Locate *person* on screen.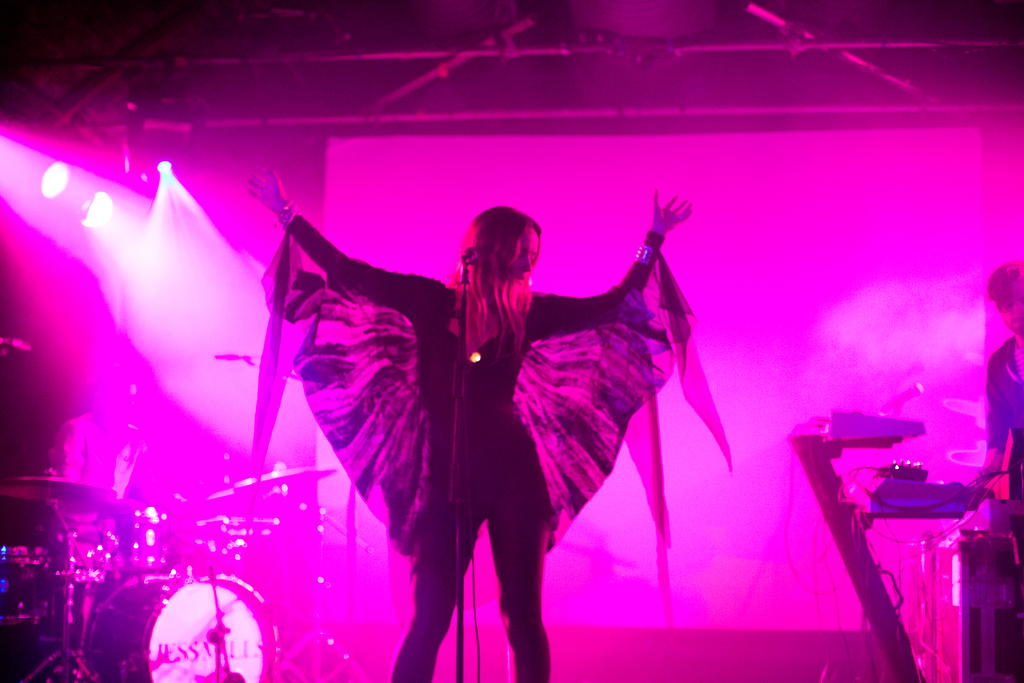
On screen at left=51, top=388, right=137, bottom=514.
